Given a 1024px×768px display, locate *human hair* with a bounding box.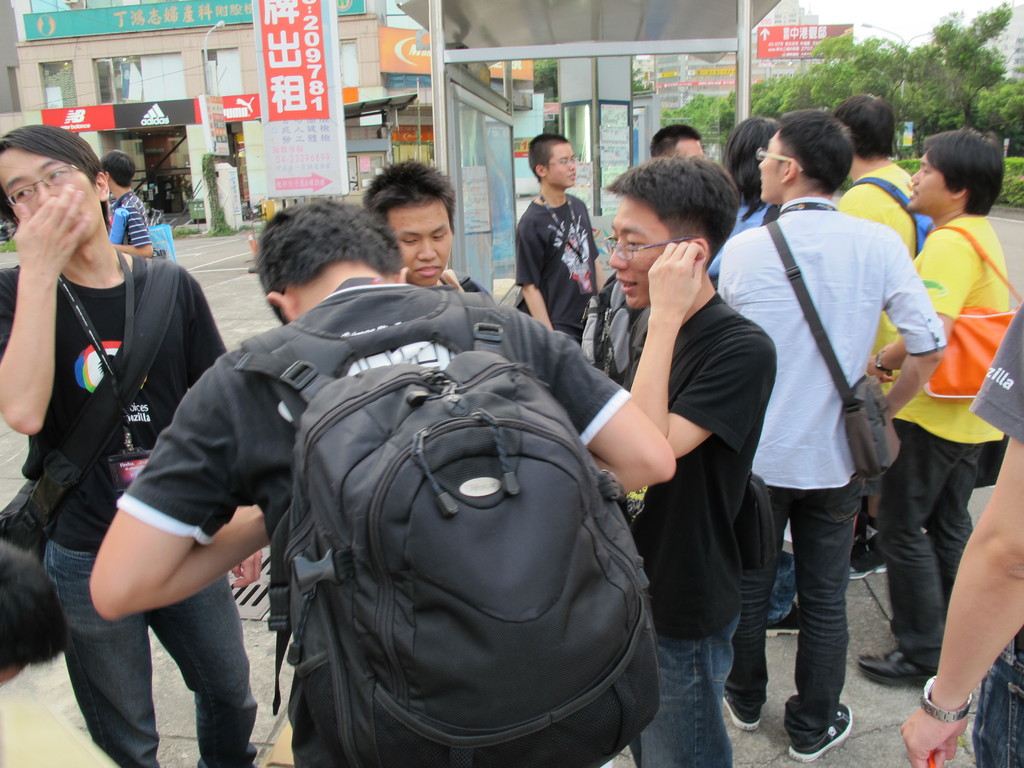
Located: <box>0,125,115,228</box>.
